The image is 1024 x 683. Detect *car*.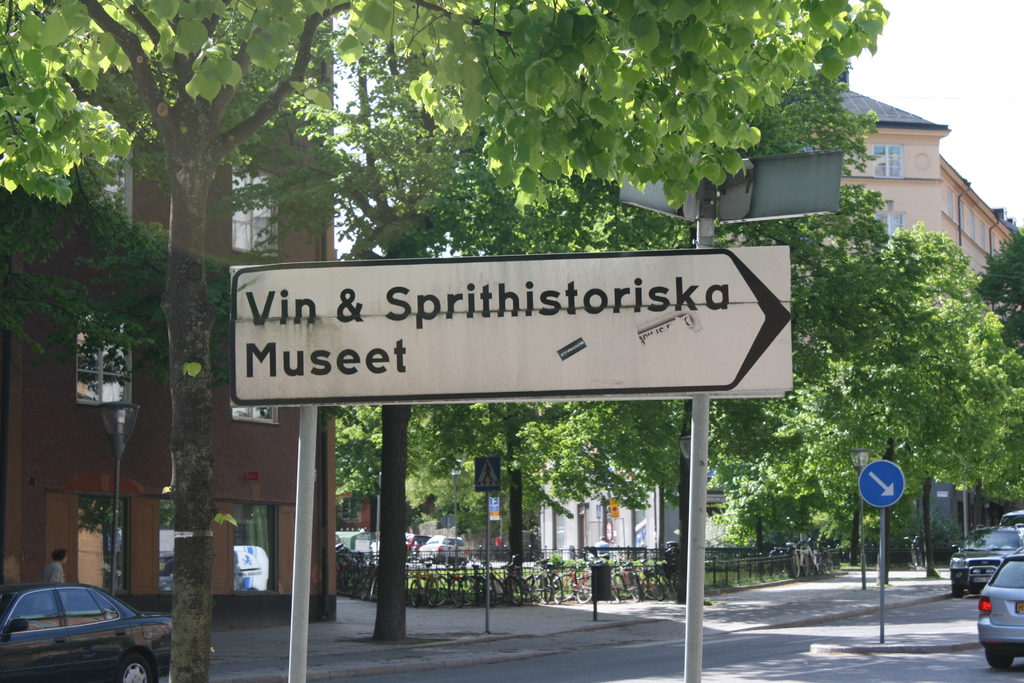
Detection: box=[975, 545, 1023, 671].
